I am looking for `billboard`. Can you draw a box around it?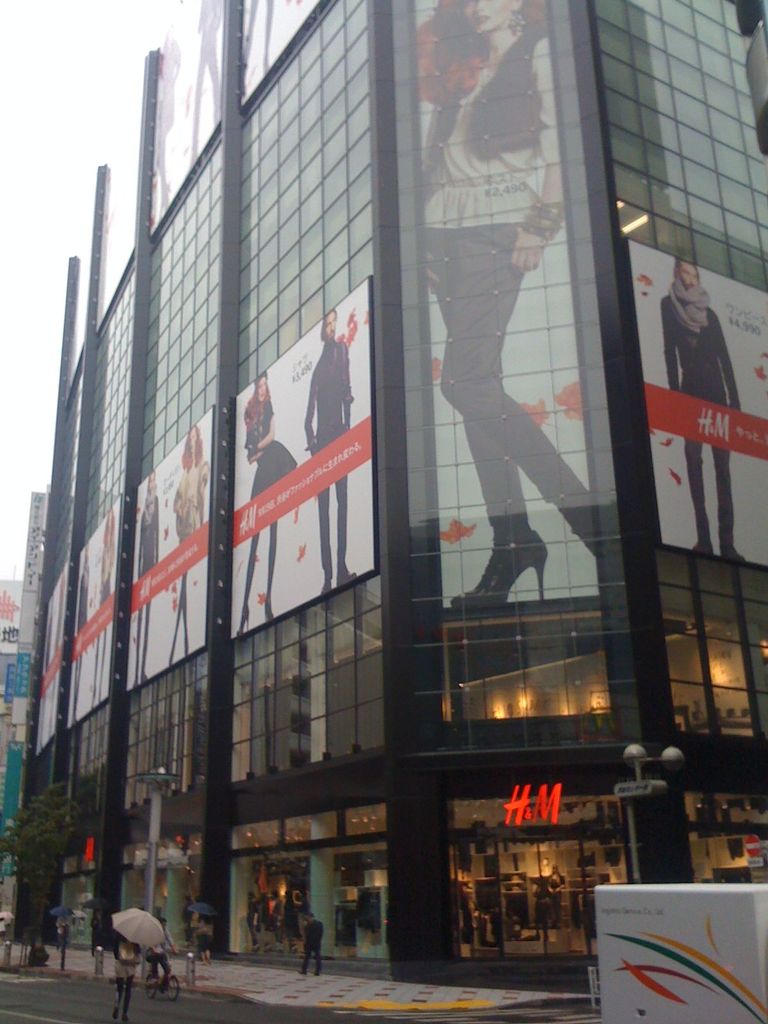
Sure, the bounding box is Rect(35, 572, 65, 752).
